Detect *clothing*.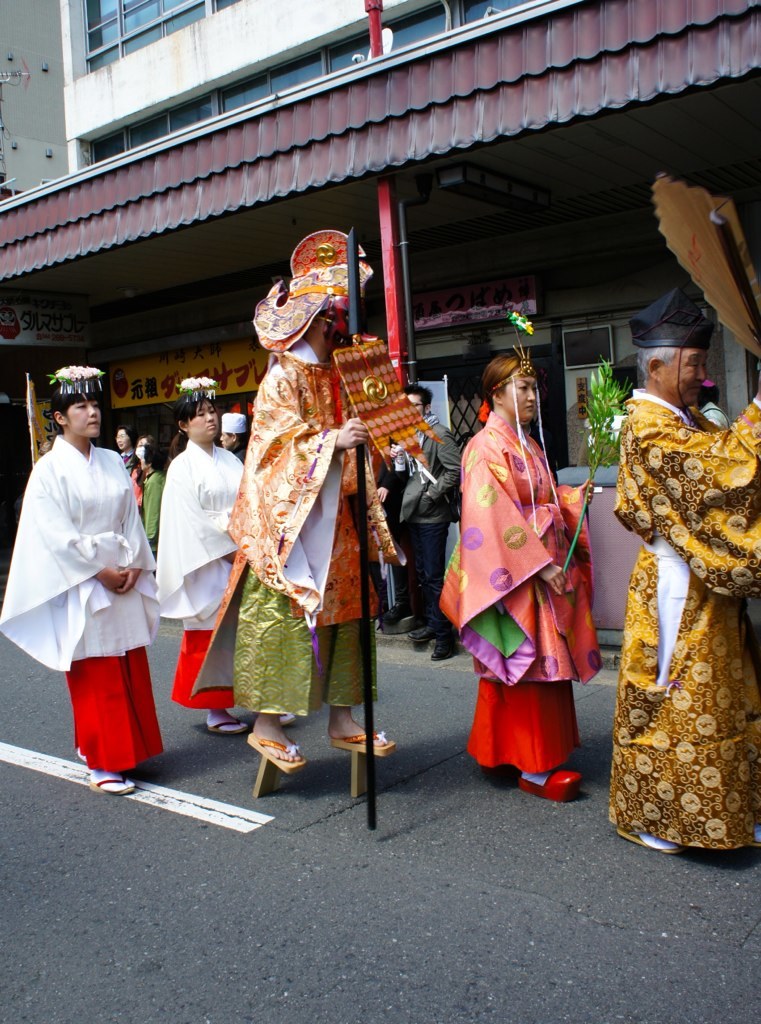
Detected at l=115, t=450, r=148, b=528.
